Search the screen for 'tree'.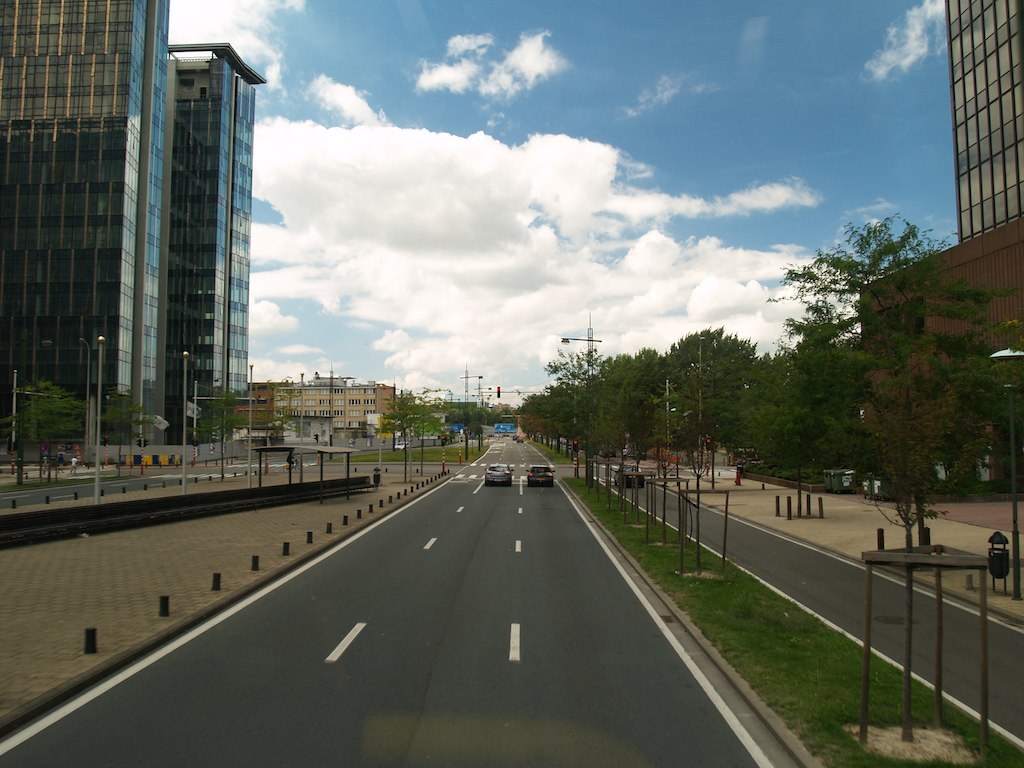
Found at detection(812, 224, 1004, 533).
